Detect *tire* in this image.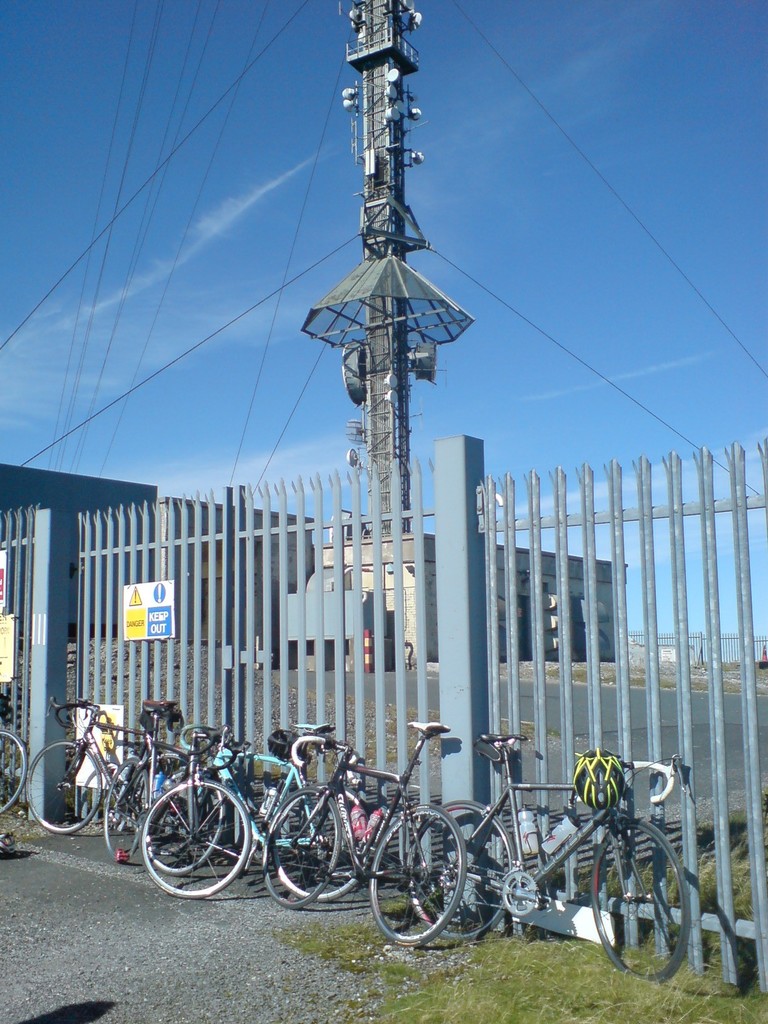
Detection: (588, 809, 694, 980).
